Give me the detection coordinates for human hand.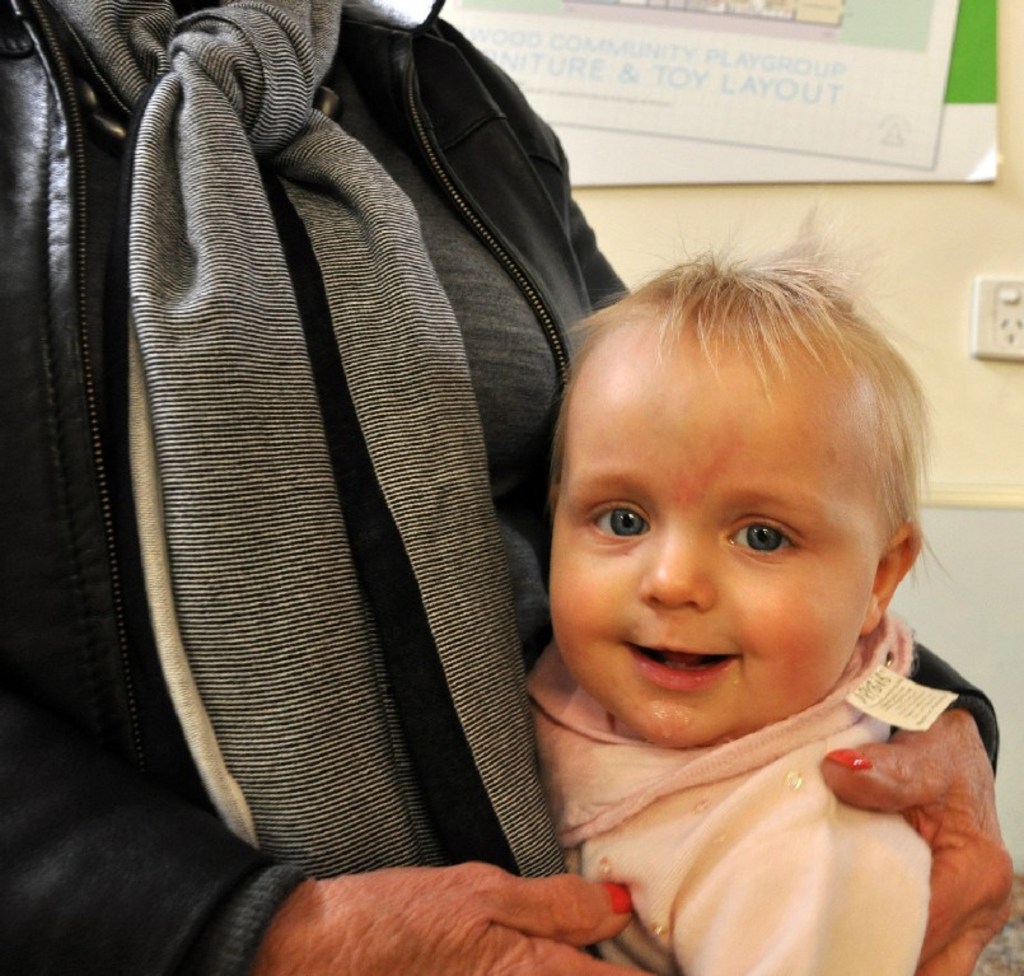
locate(246, 859, 656, 975).
